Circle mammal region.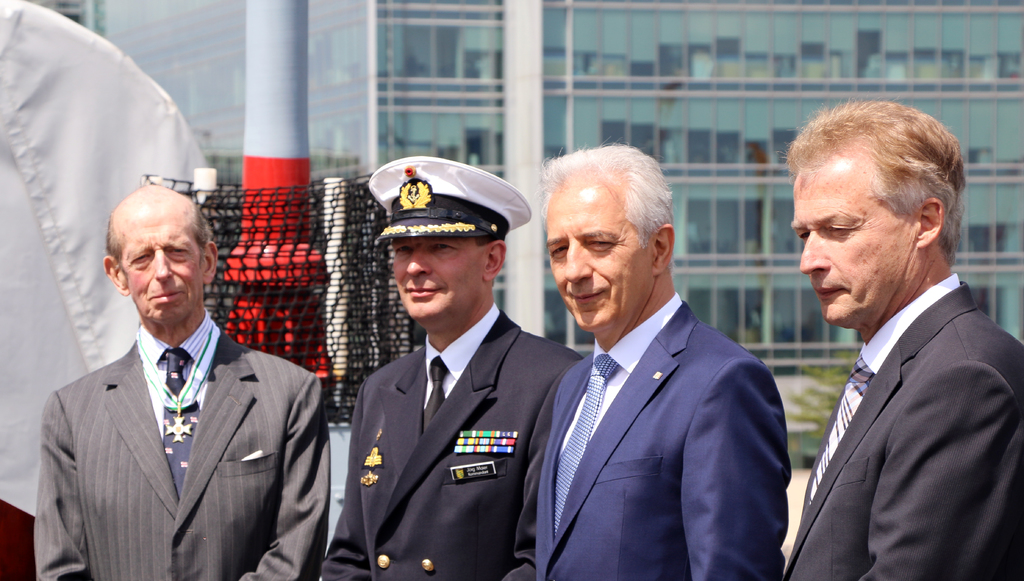
Region: locate(300, 154, 586, 580).
